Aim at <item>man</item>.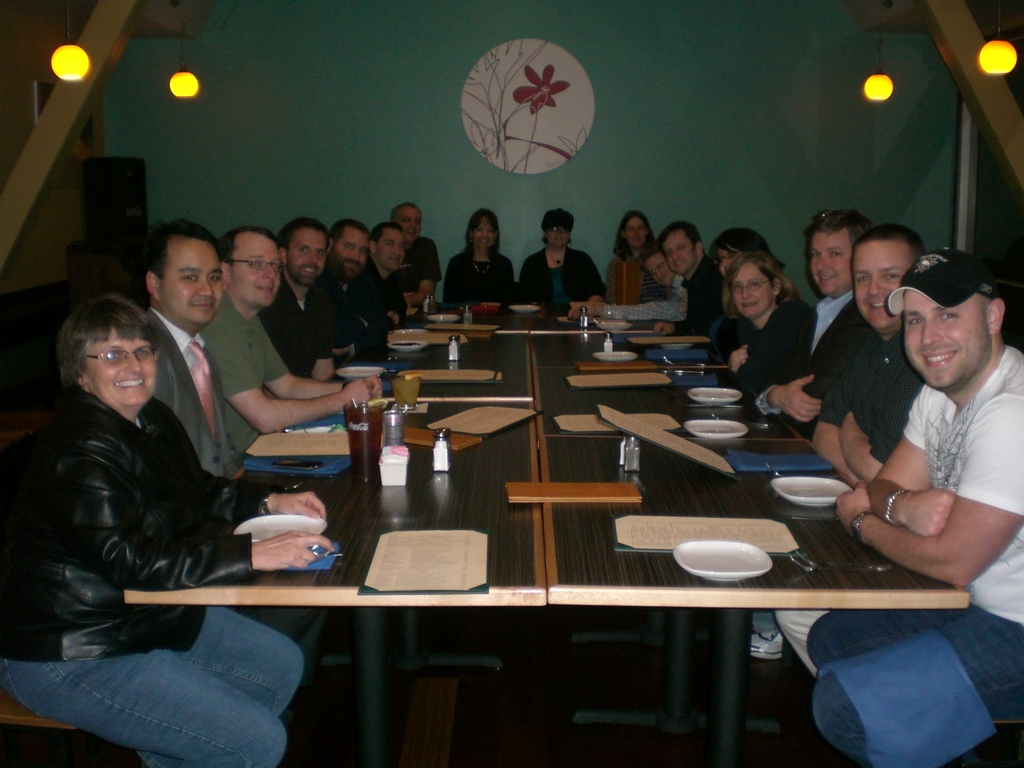
Aimed at 566, 246, 690, 319.
